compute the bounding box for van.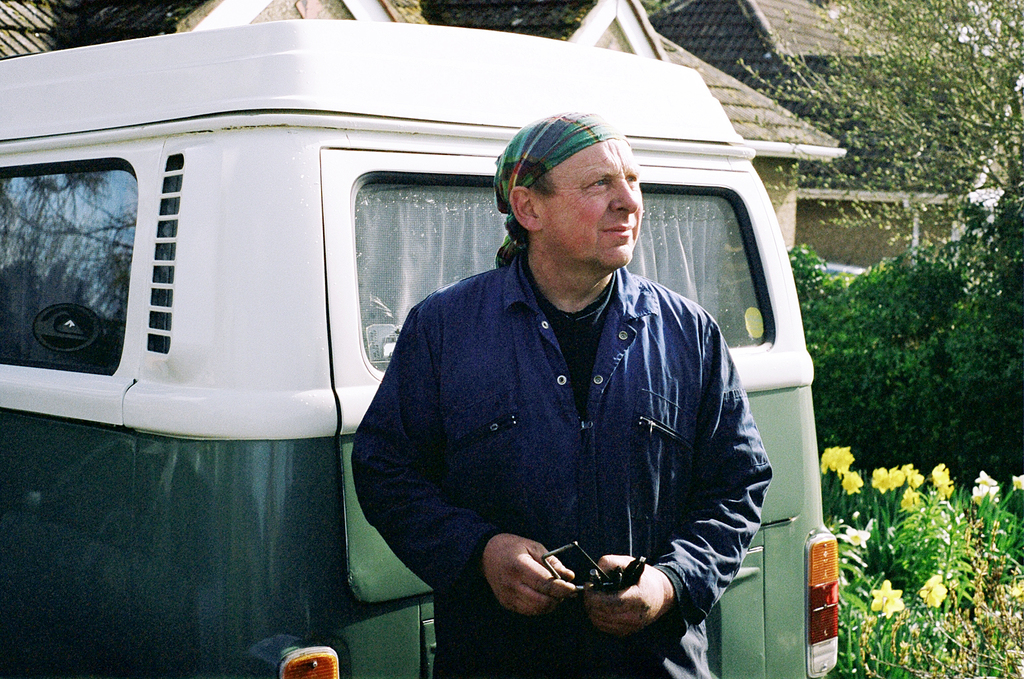
0,13,840,678.
